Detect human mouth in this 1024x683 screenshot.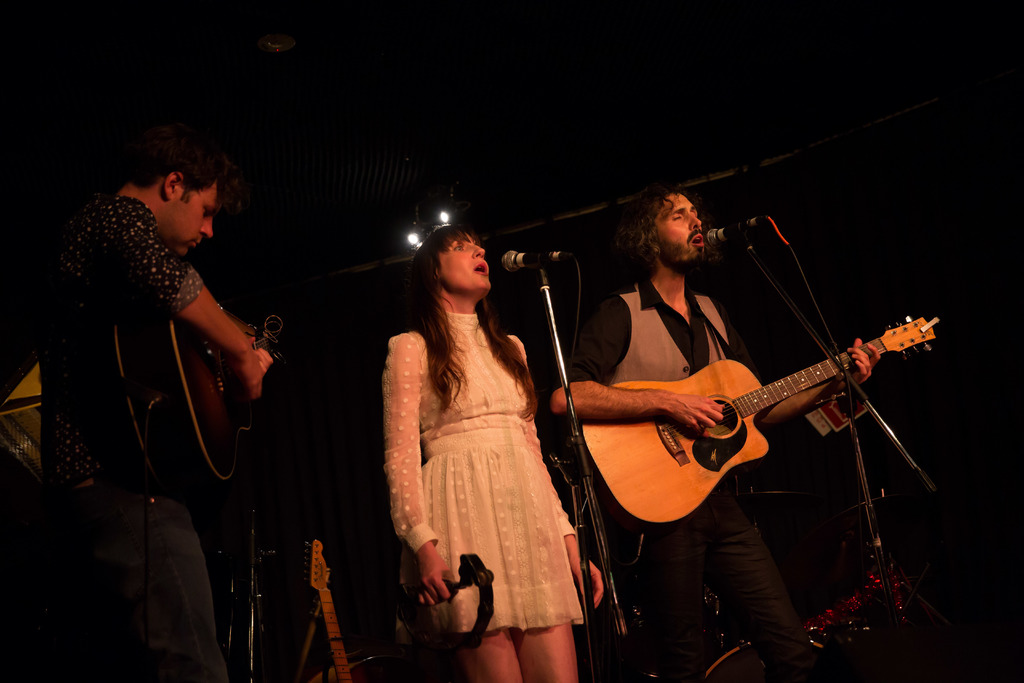
Detection: <region>194, 236, 210, 251</region>.
